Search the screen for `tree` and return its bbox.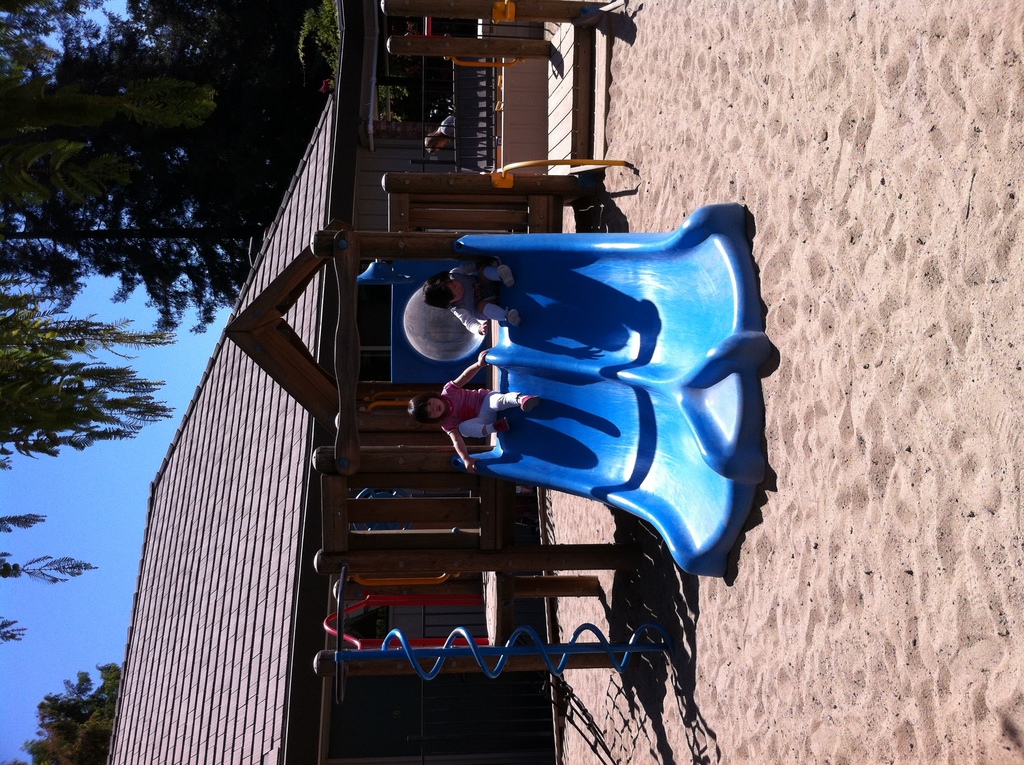
Found: Rect(5, 658, 124, 764).
